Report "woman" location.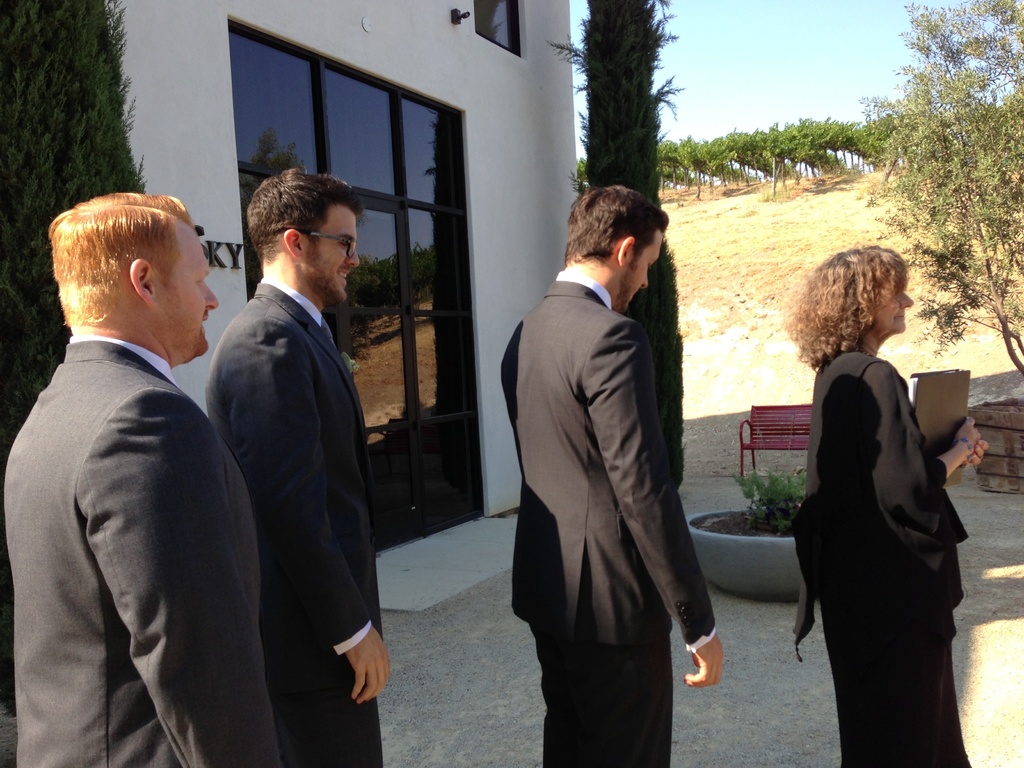
Report: region(785, 211, 968, 767).
